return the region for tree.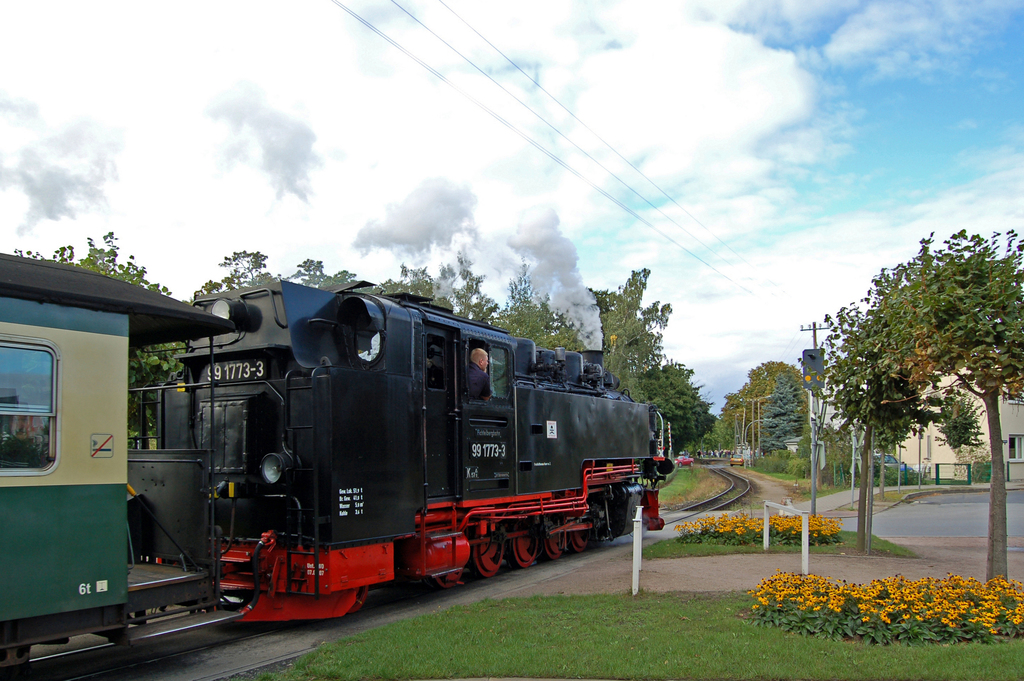
bbox(283, 250, 375, 291).
